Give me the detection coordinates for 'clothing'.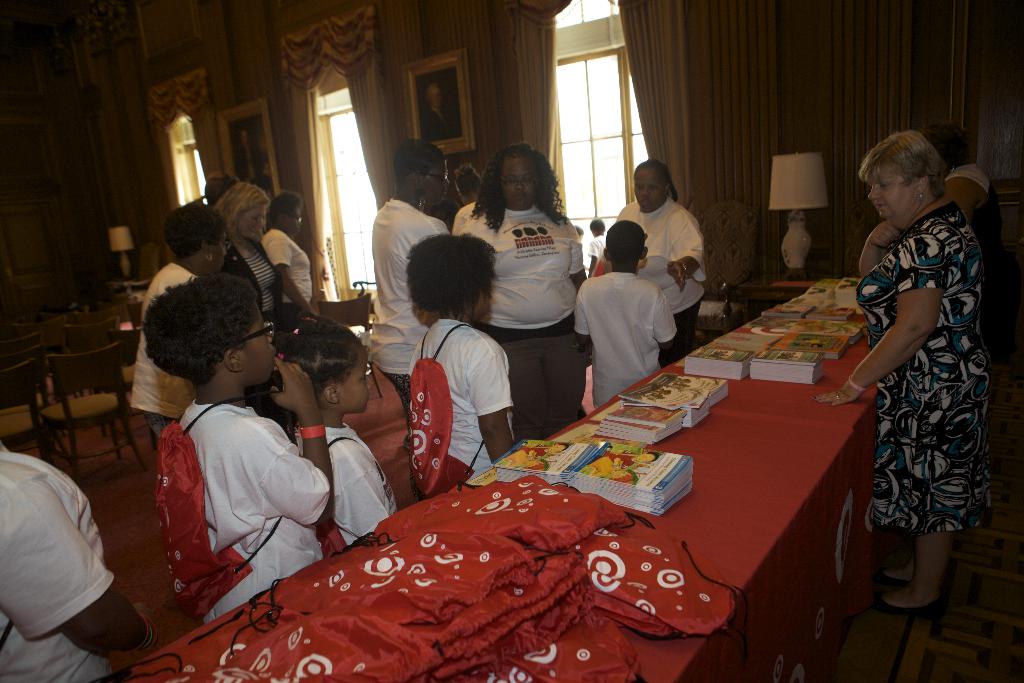
(0, 438, 113, 682).
